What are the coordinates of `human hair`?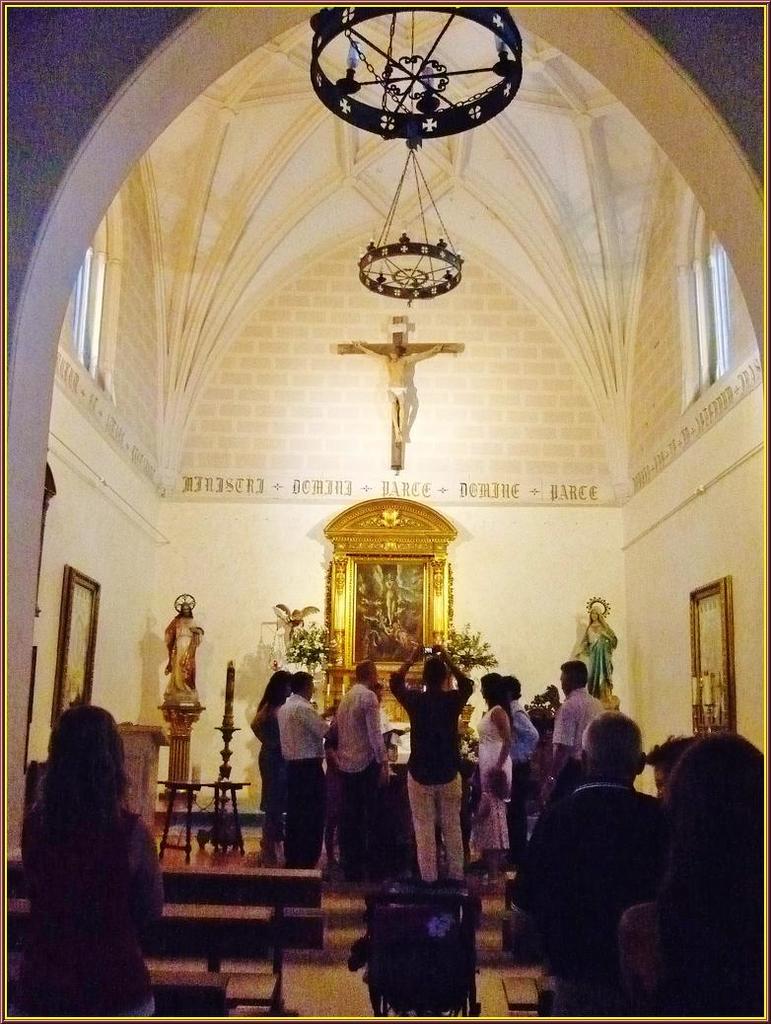
[x1=294, y1=668, x2=313, y2=695].
